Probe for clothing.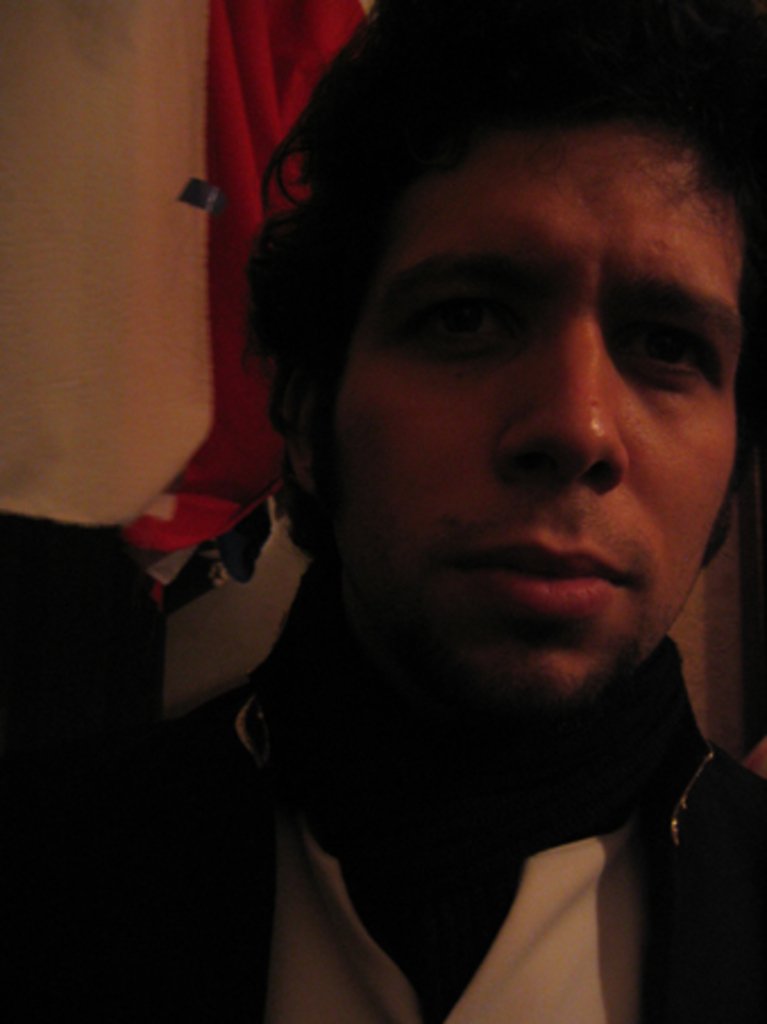
Probe result: bbox=(0, 0, 377, 611).
